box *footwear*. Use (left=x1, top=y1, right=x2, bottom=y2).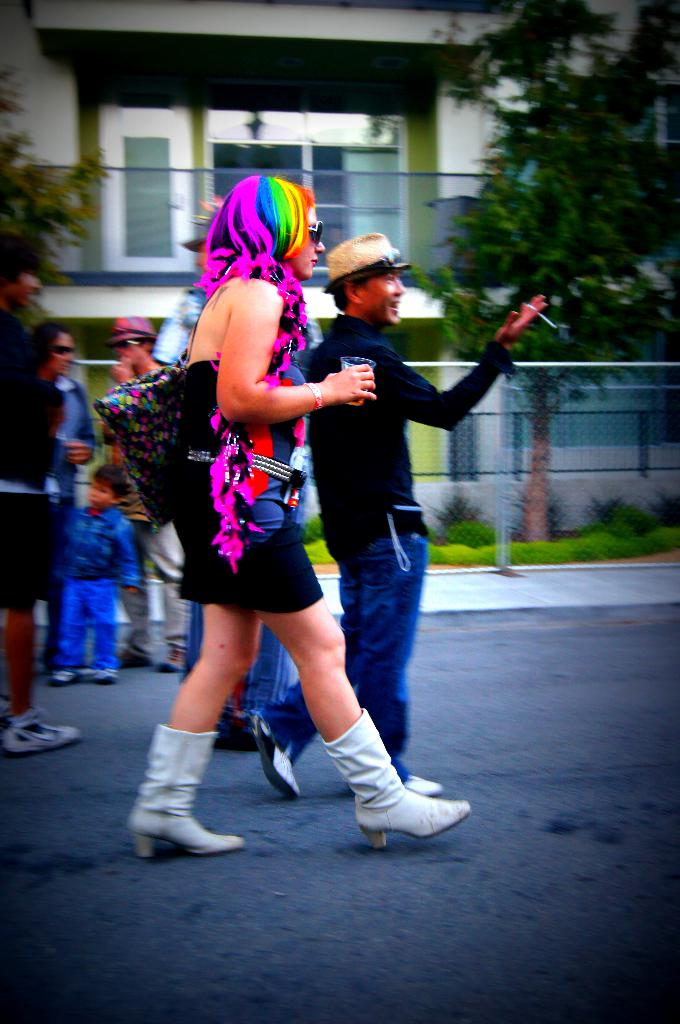
(left=130, top=729, right=250, bottom=858).
